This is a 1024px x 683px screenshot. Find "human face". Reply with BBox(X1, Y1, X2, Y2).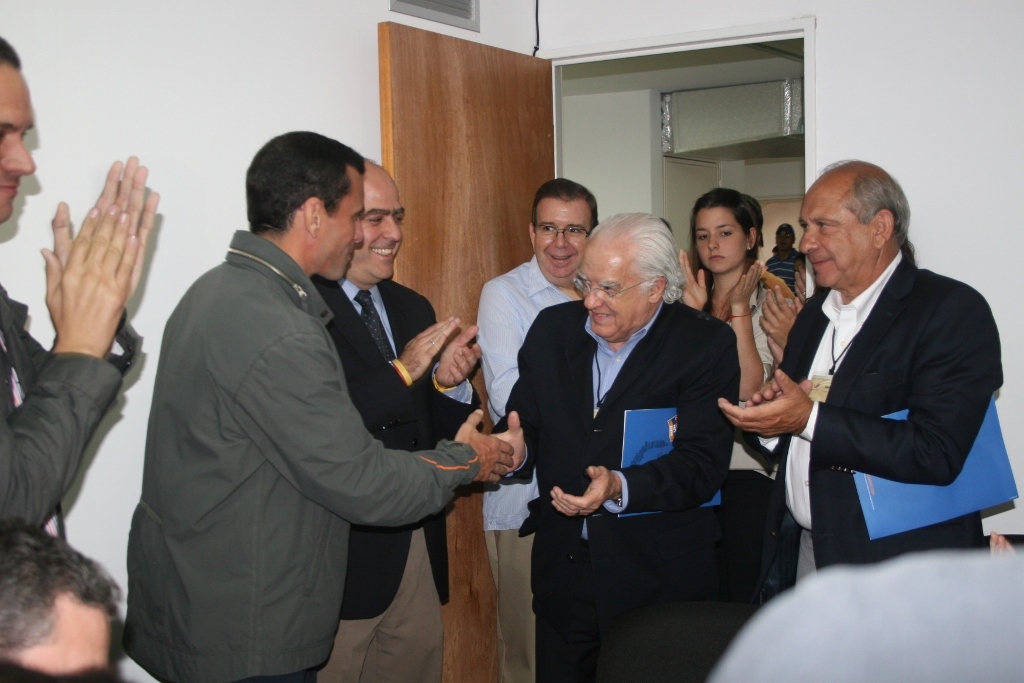
BBox(799, 183, 869, 287).
